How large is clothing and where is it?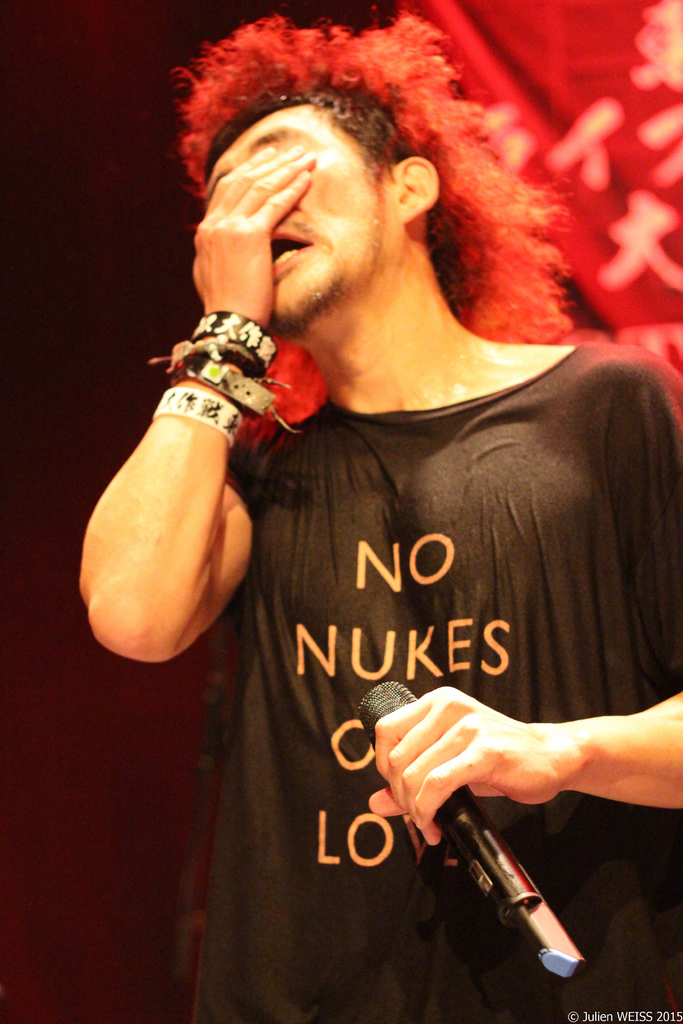
Bounding box: (129,211,641,1016).
